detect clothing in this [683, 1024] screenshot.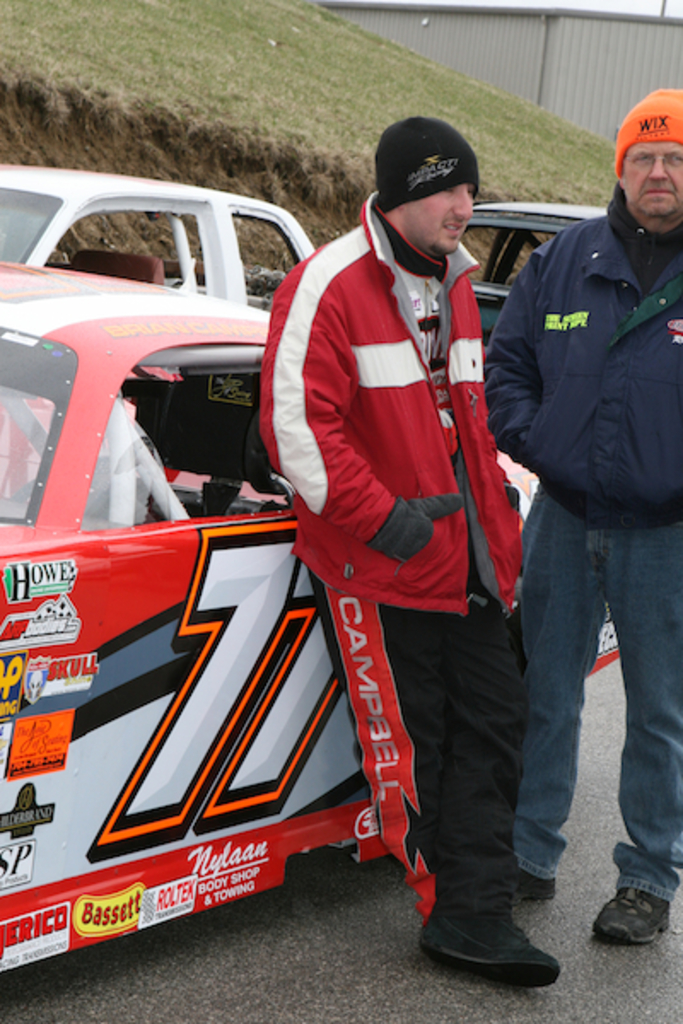
Detection: box(260, 224, 533, 893).
